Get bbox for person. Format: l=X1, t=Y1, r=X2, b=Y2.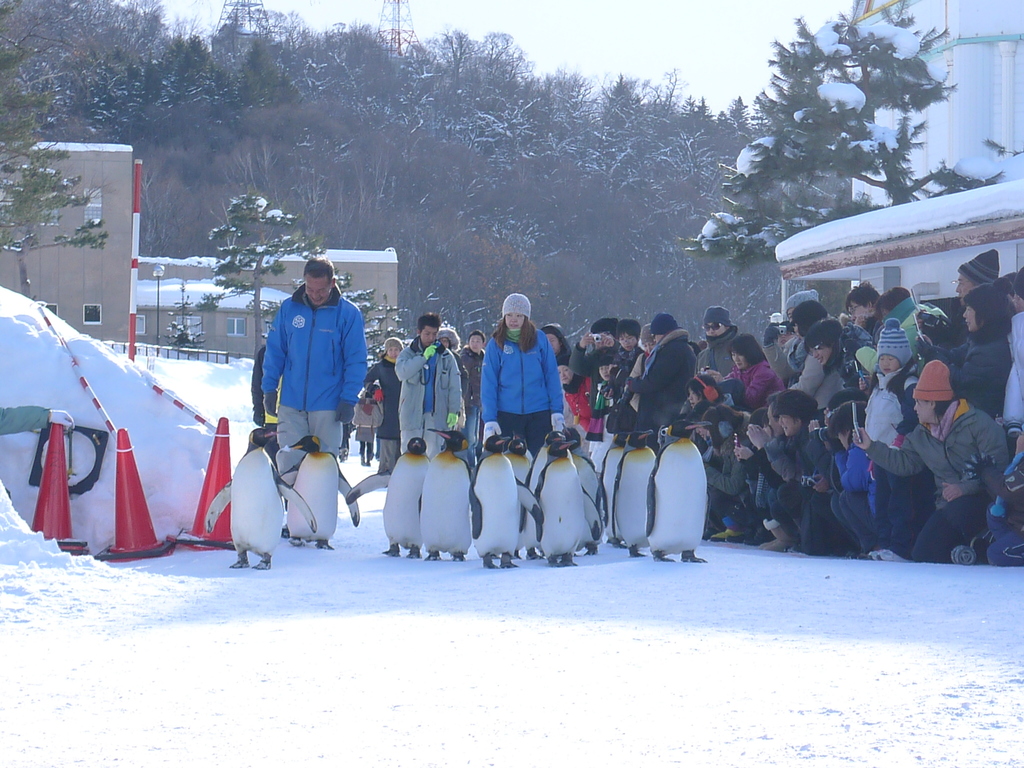
l=553, t=348, r=602, b=445.
